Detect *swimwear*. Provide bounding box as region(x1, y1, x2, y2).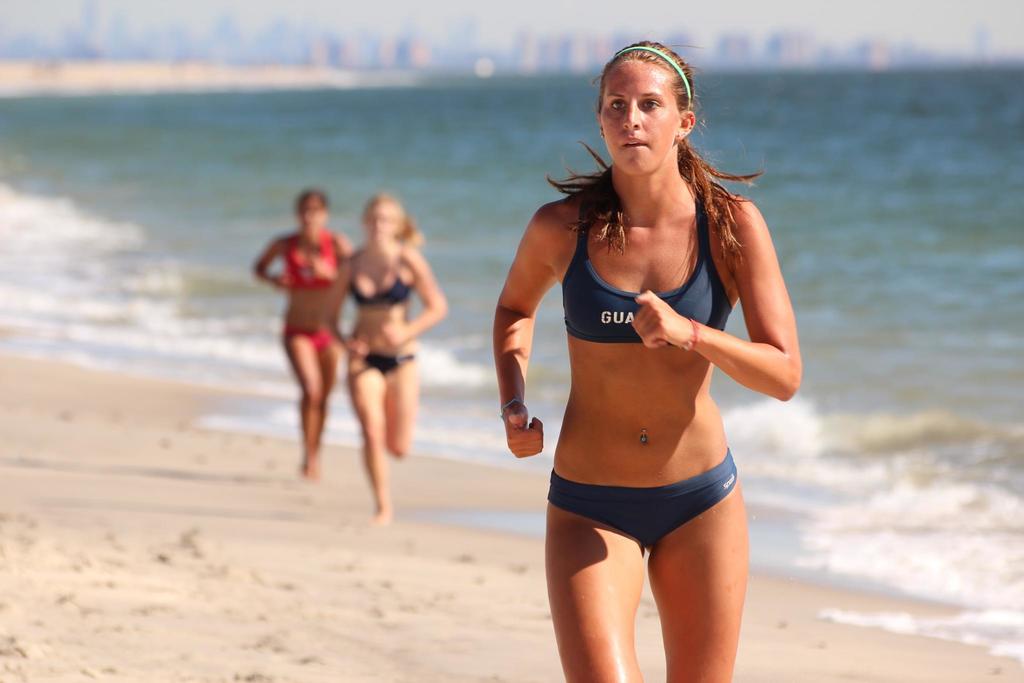
region(347, 243, 412, 309).
